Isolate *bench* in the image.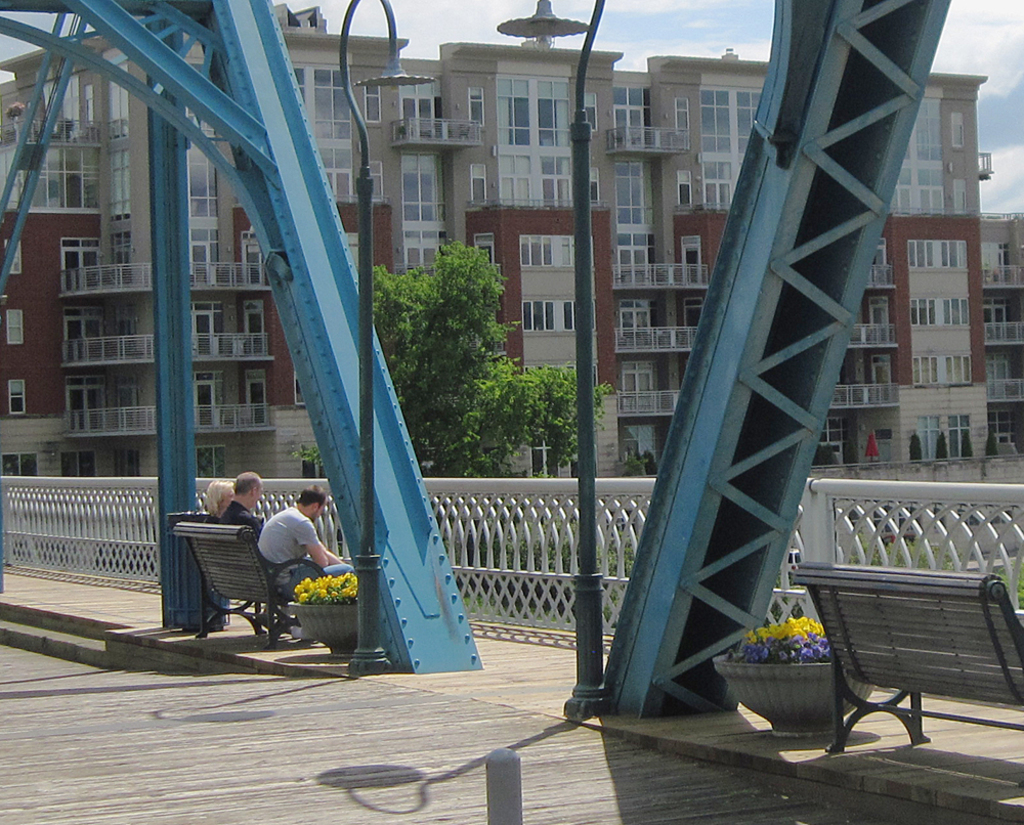
Isolated region: left=797, top=522, right=1010, bottom=776.
